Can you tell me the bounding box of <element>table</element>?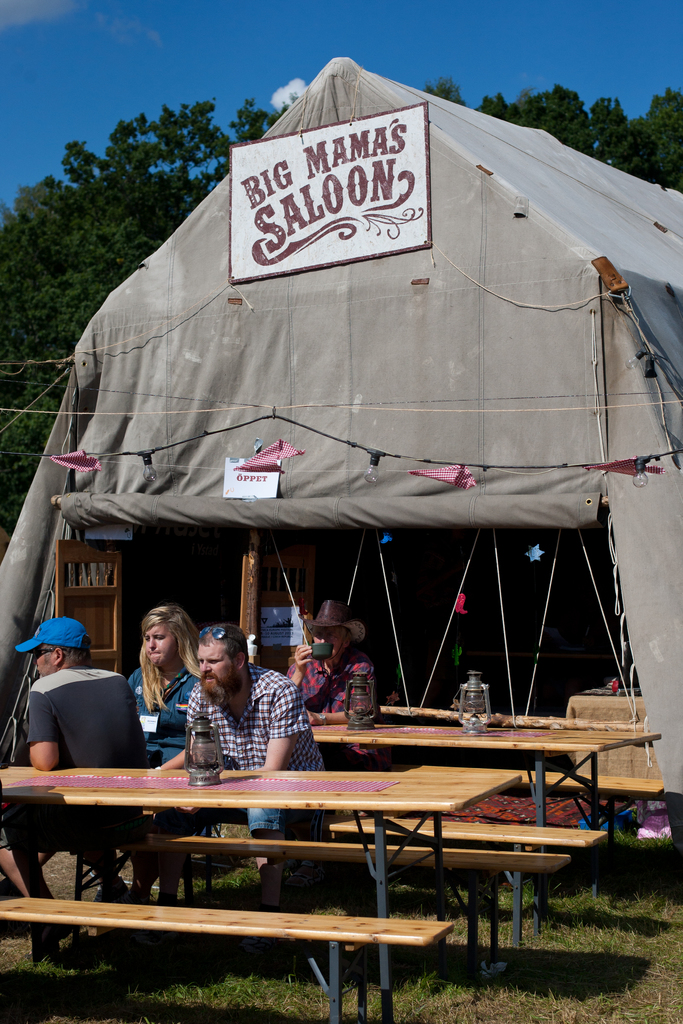
l=122, t=839, r=601, b=960.
